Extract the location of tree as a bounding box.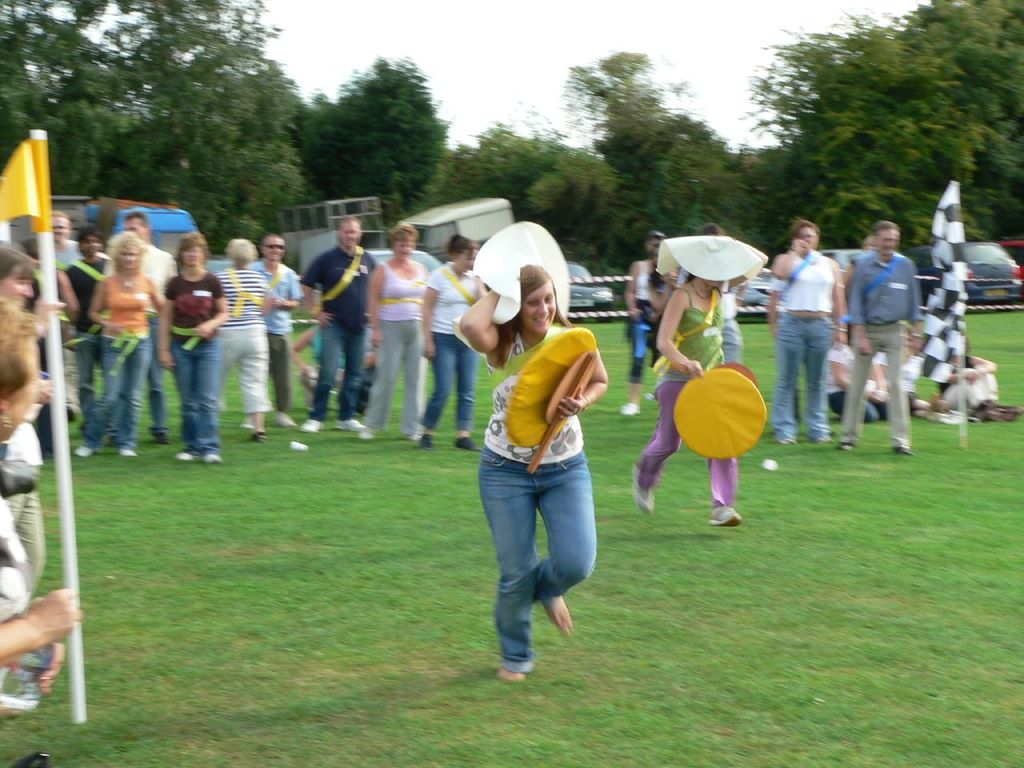
Rect(563, 42, 765, 258).
